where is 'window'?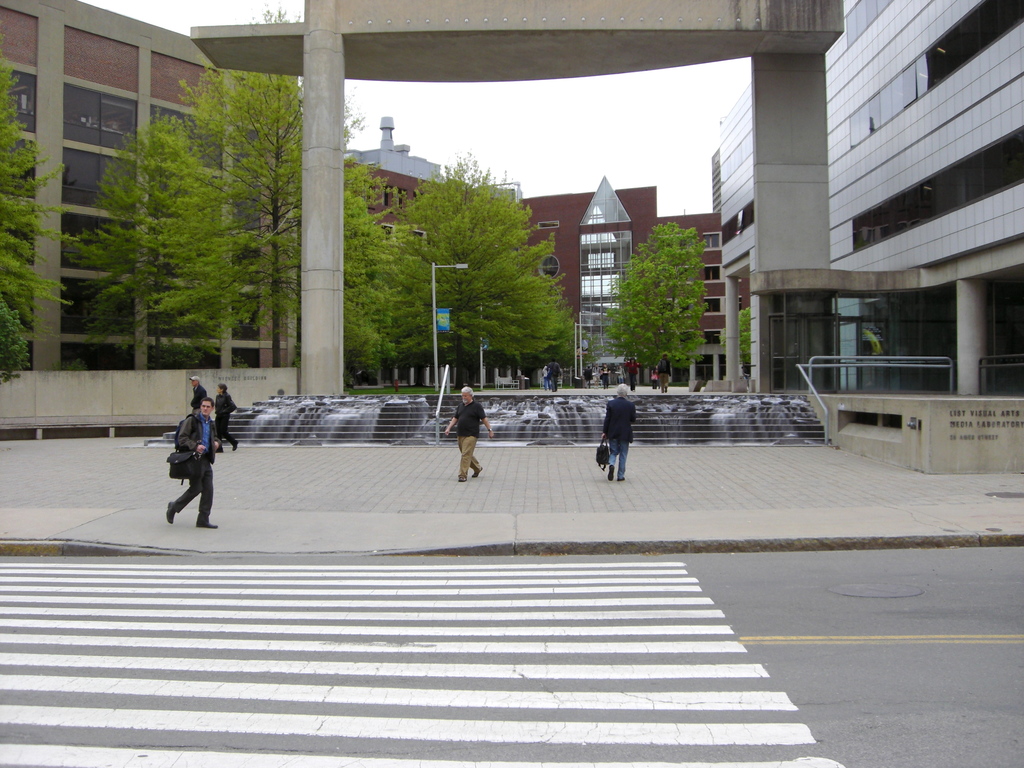
535/254/559/278.
